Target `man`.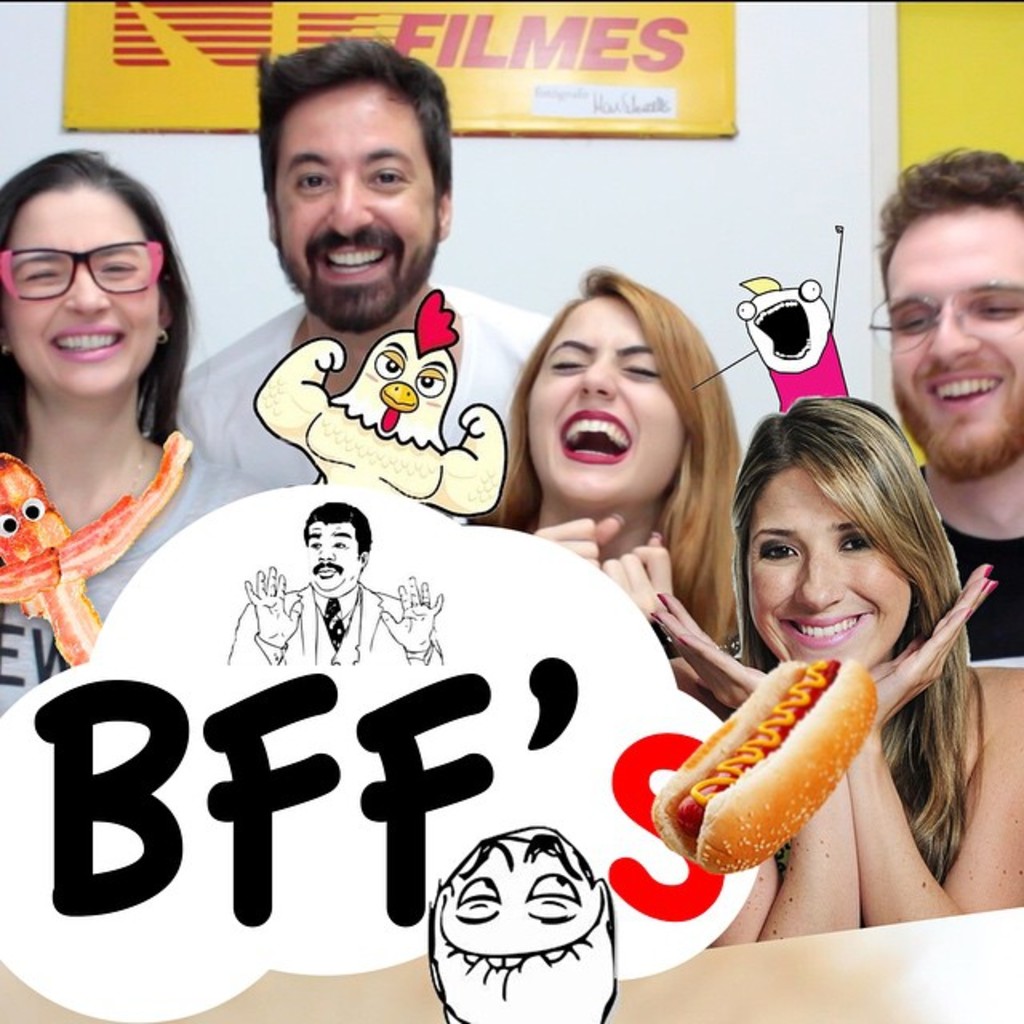
Target region: [867, 138, 1022, 675].
